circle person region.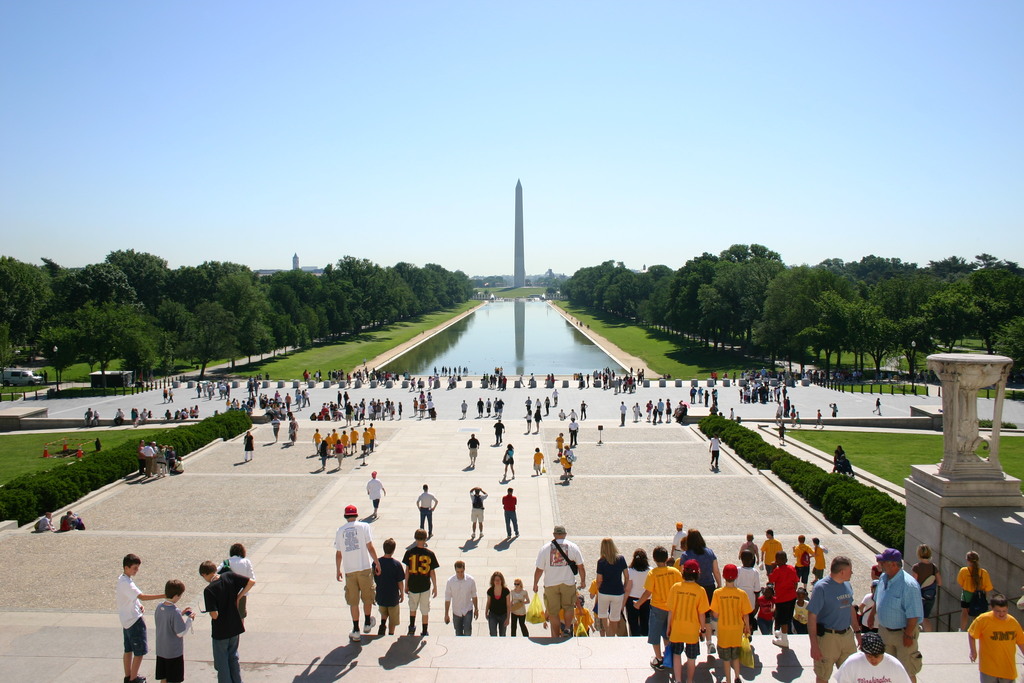
Region: bbox=(327, 504, 371, 645).
